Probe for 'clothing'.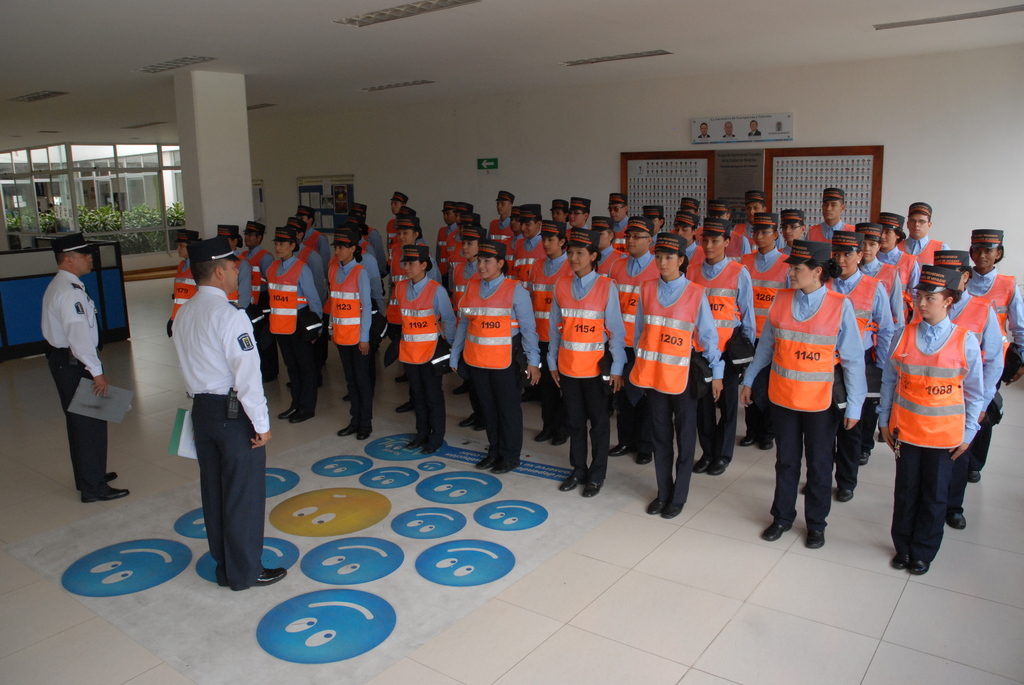
Probe result: 962 265 1023 411.
